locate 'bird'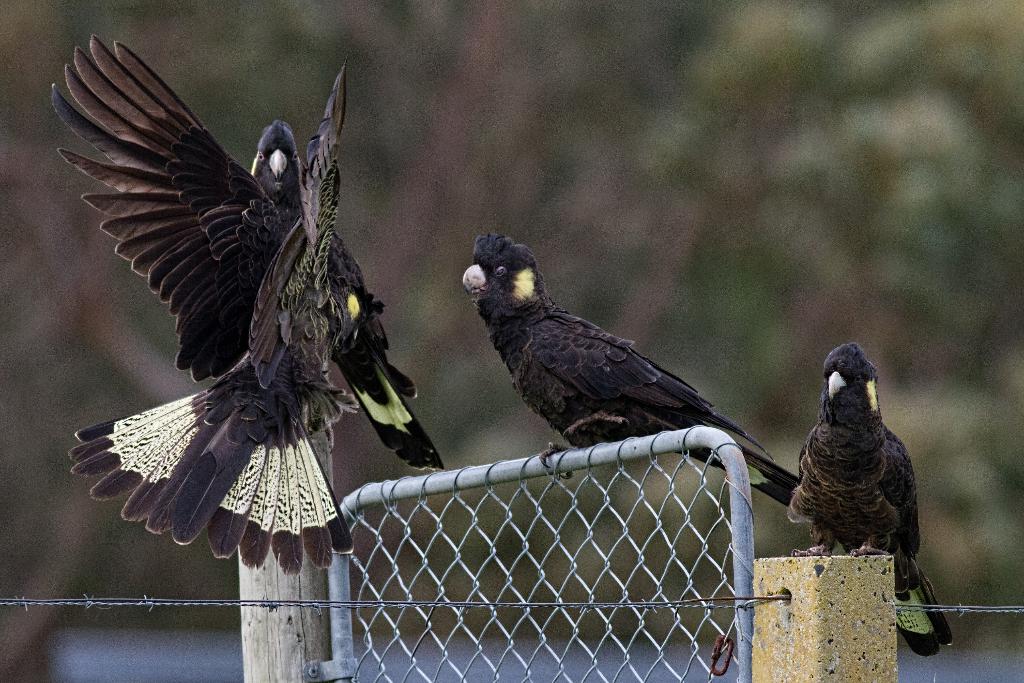
<box>790,336,952,656</box>
